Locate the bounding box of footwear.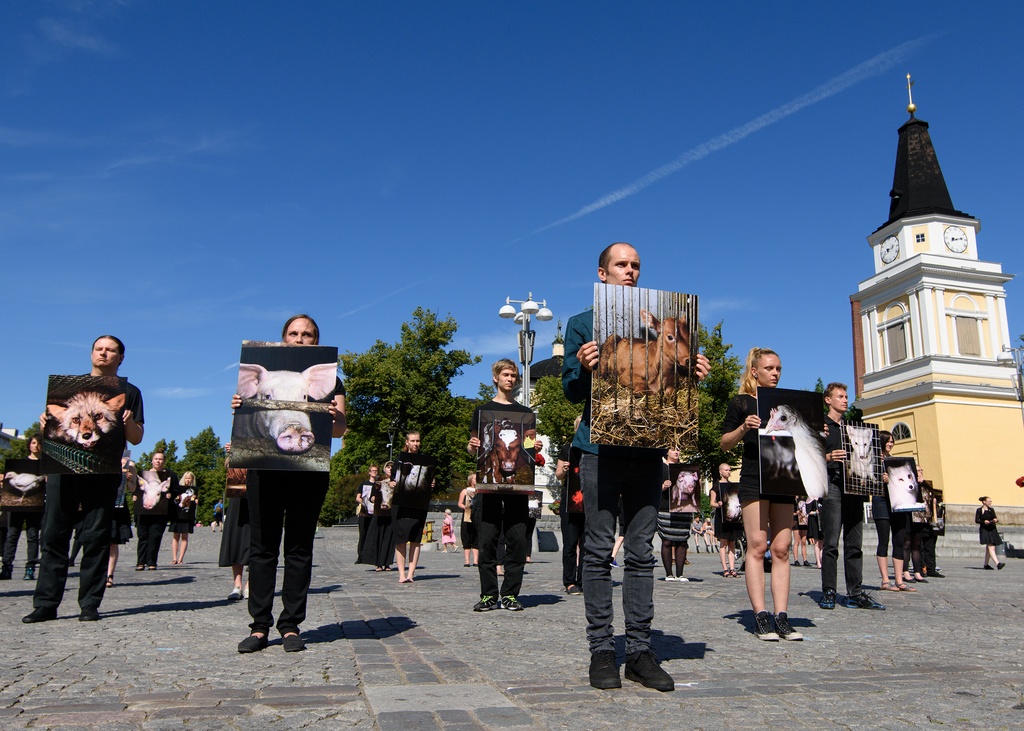
Bounding box: (612, 557, 617, 566).
